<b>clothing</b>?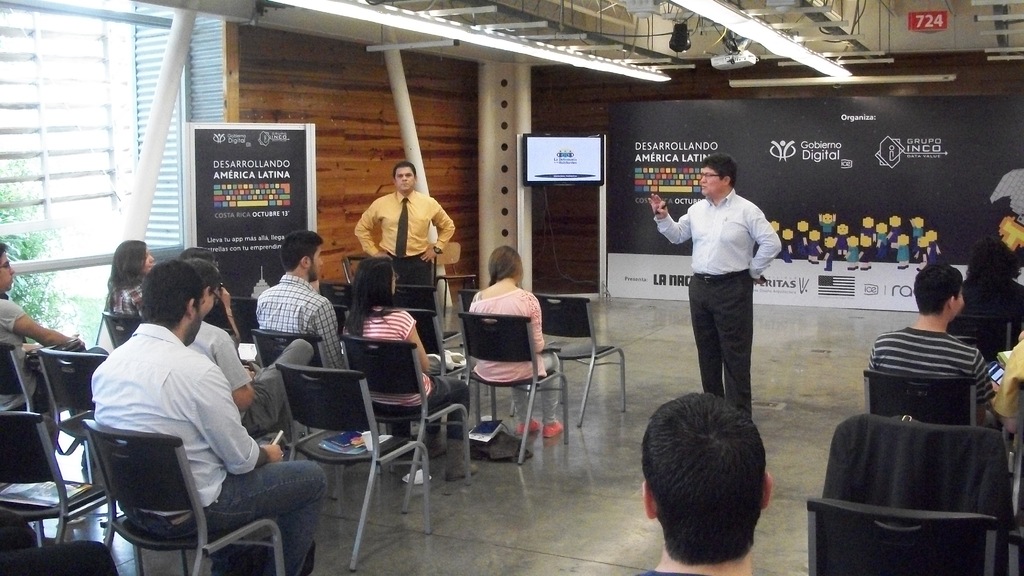
[184,316,296,436]
